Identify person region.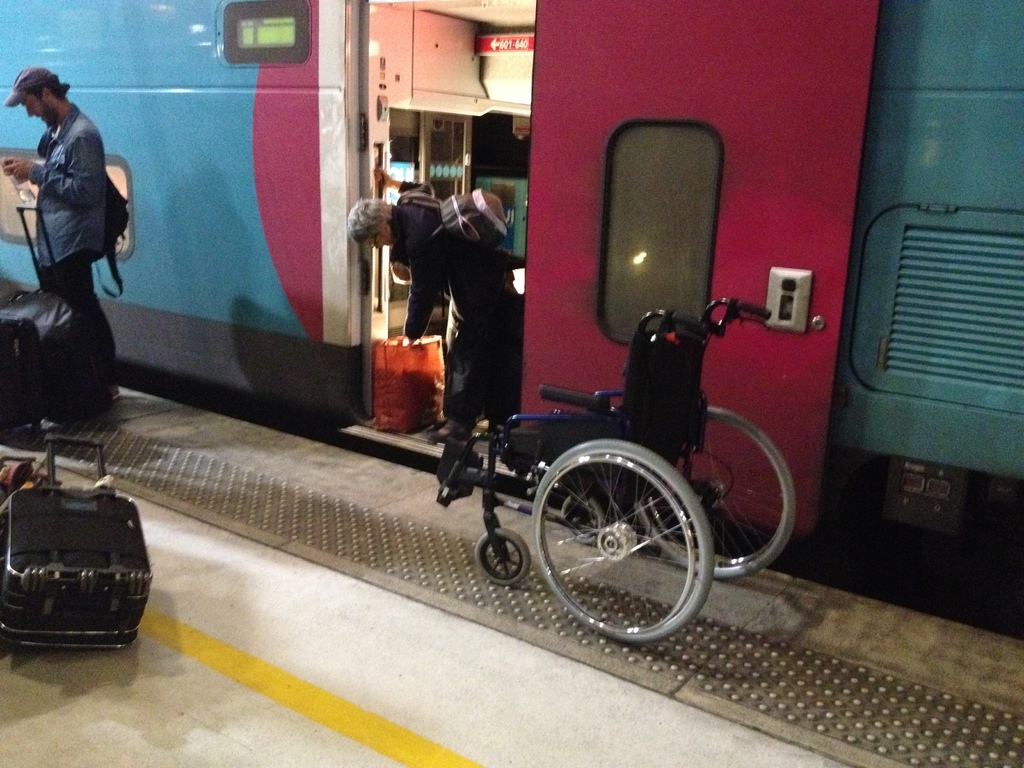
Region: 0 61 104 417.
